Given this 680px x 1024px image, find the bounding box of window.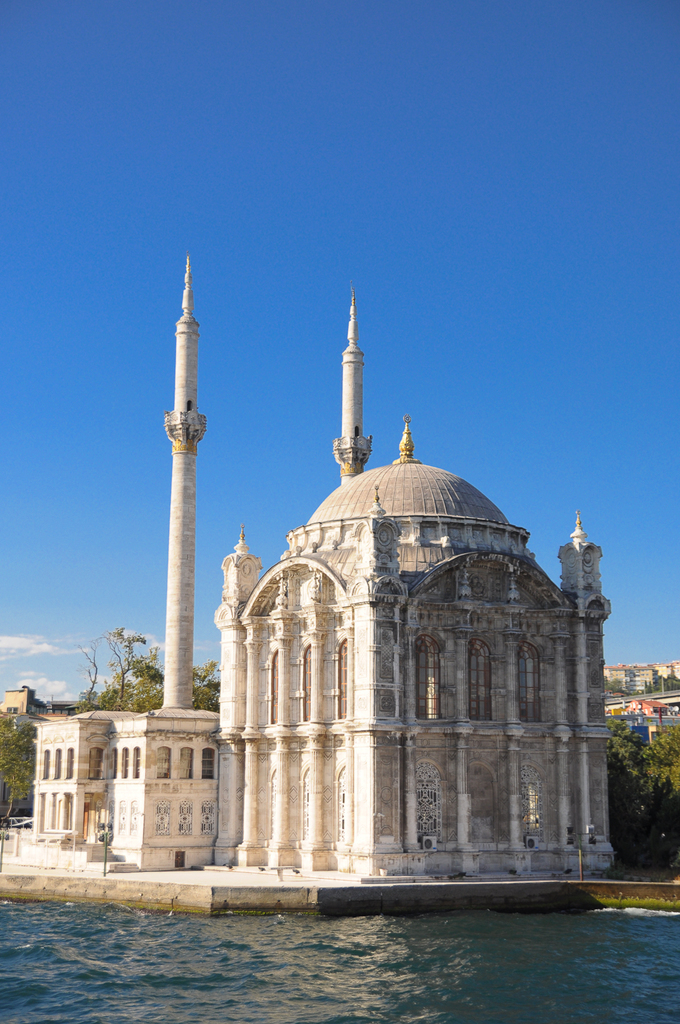
x1=43, y1=750, x2=50, y2=781.
